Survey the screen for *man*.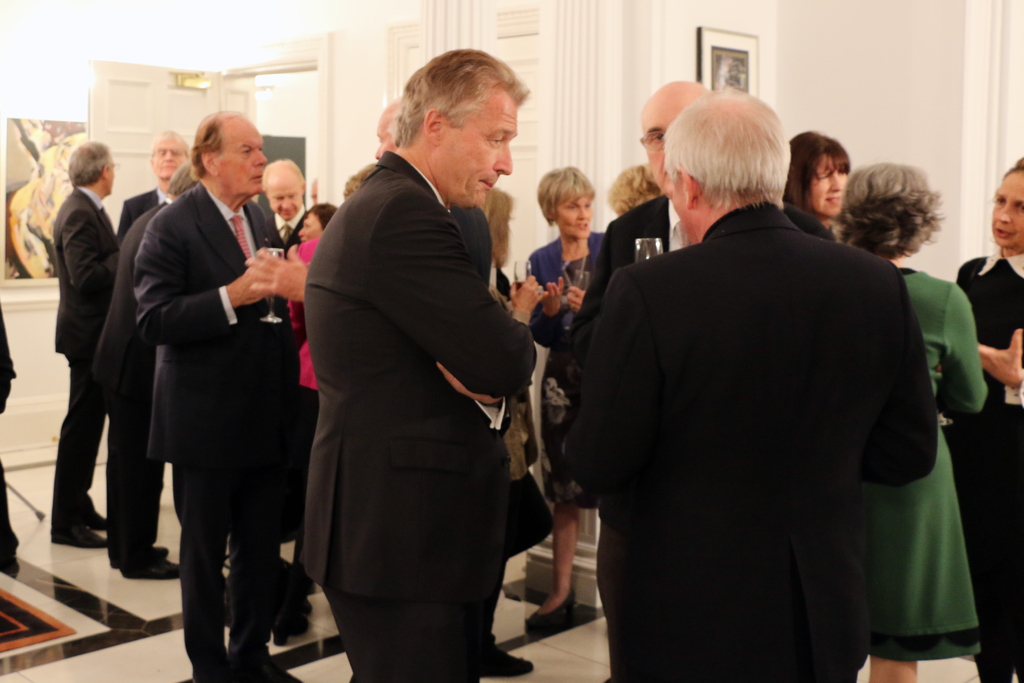
Survey found: 124/107/290/682.
